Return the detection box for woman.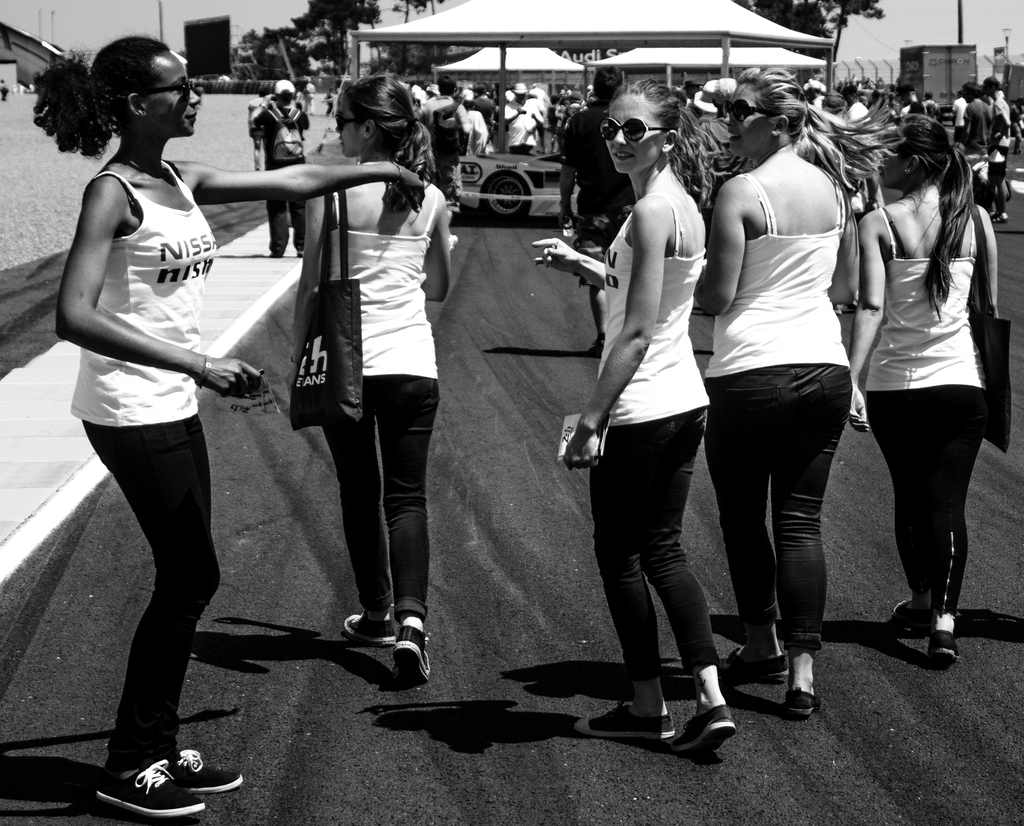
bbox(285, 74, 452, 683).
